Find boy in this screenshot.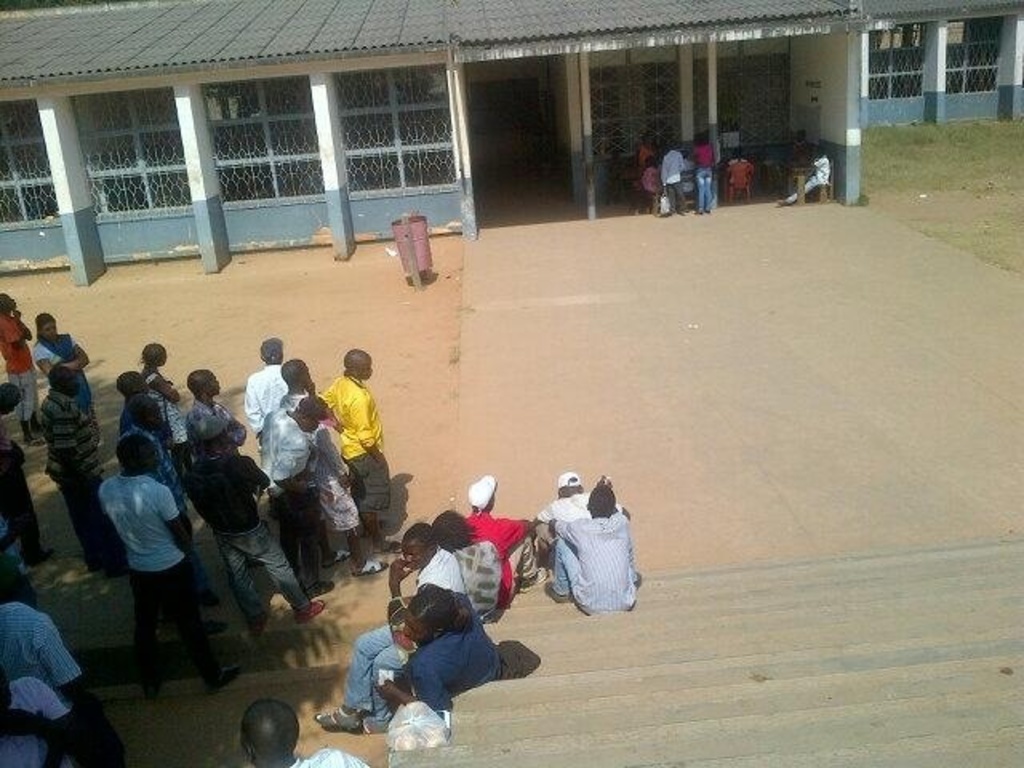
The bounding box for boy is select_region(315, 347, 406, 552).
